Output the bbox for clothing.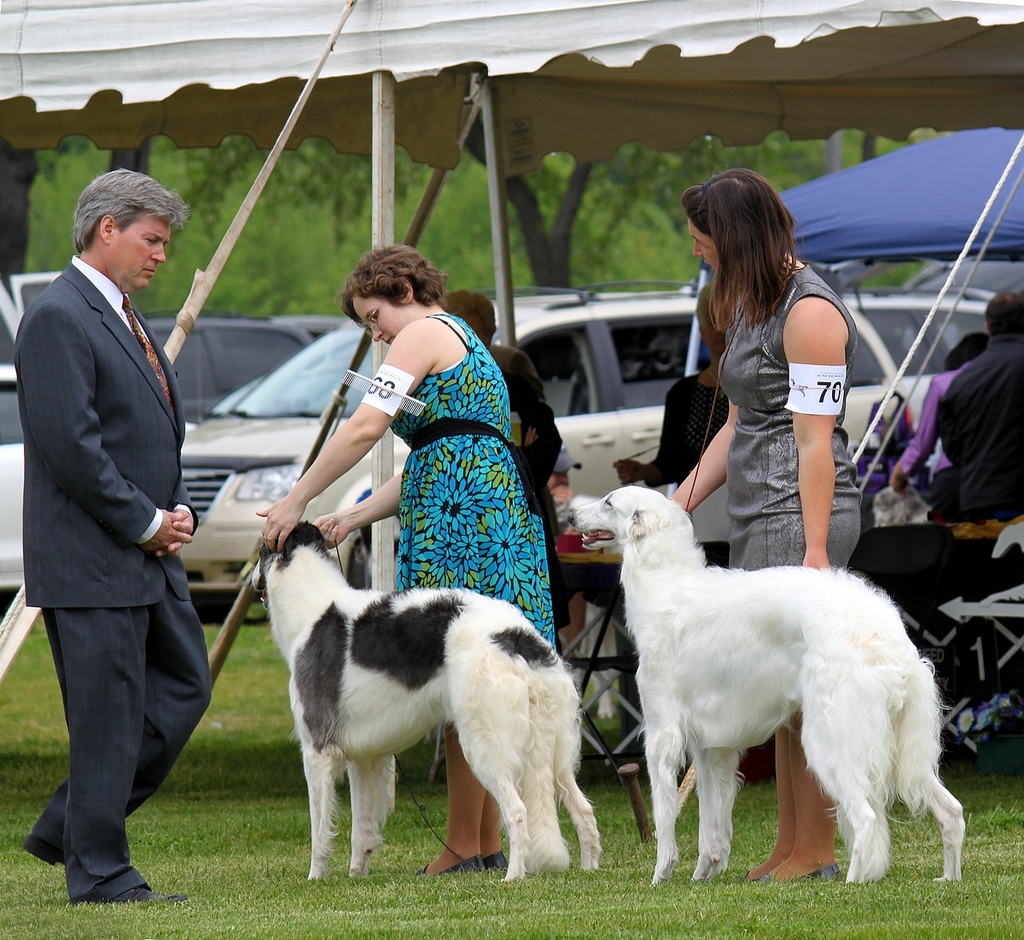
940 322 1023 544.
